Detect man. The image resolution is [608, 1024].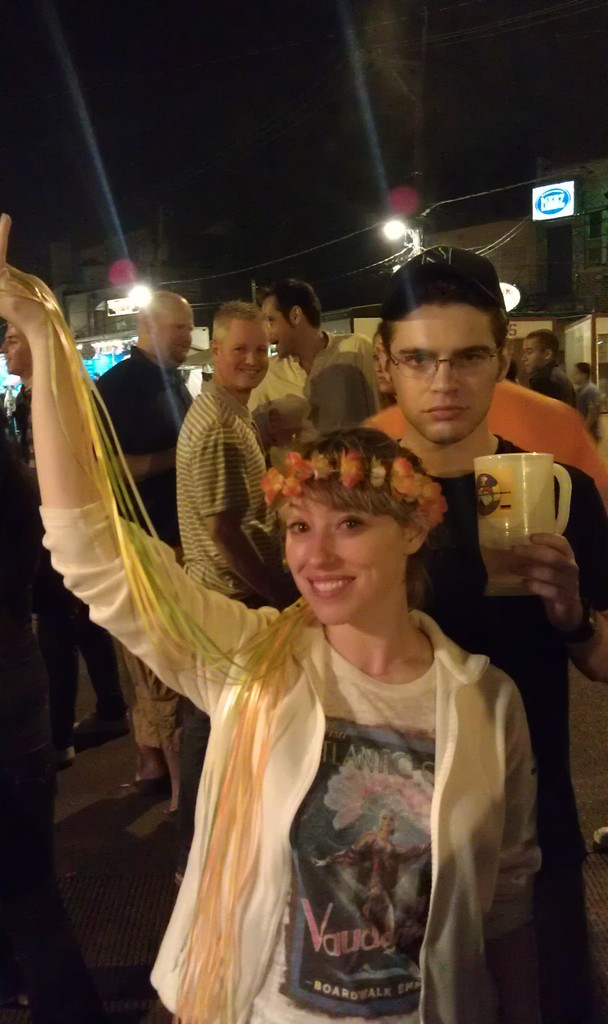
locate(251, 277, 397, 465).
